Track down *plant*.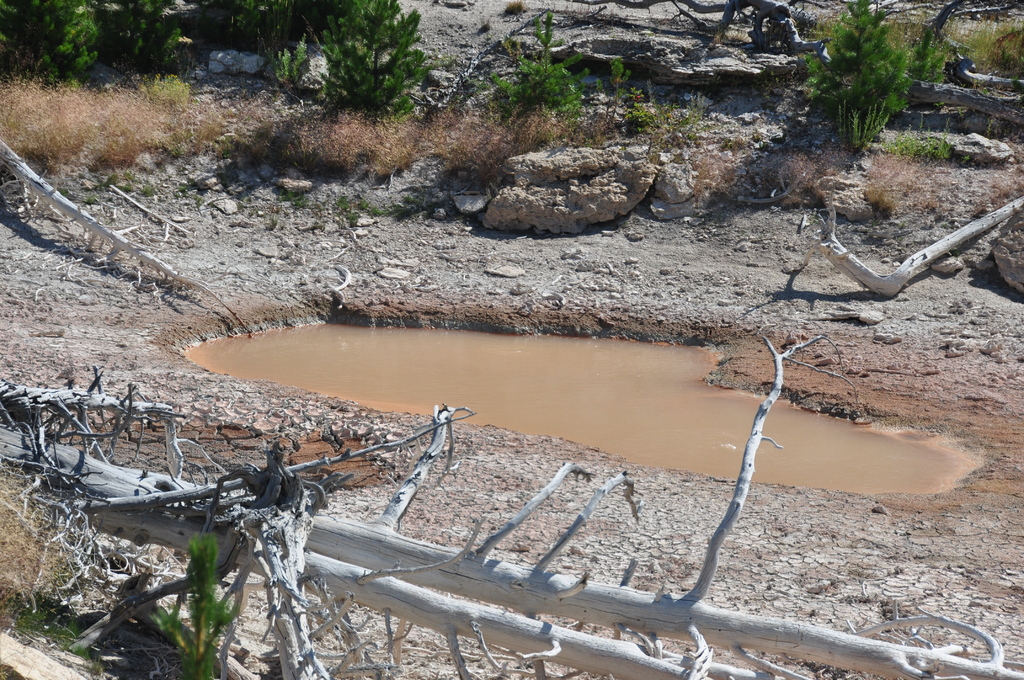
Tracked to bbox(234, 0, 442, 108).
